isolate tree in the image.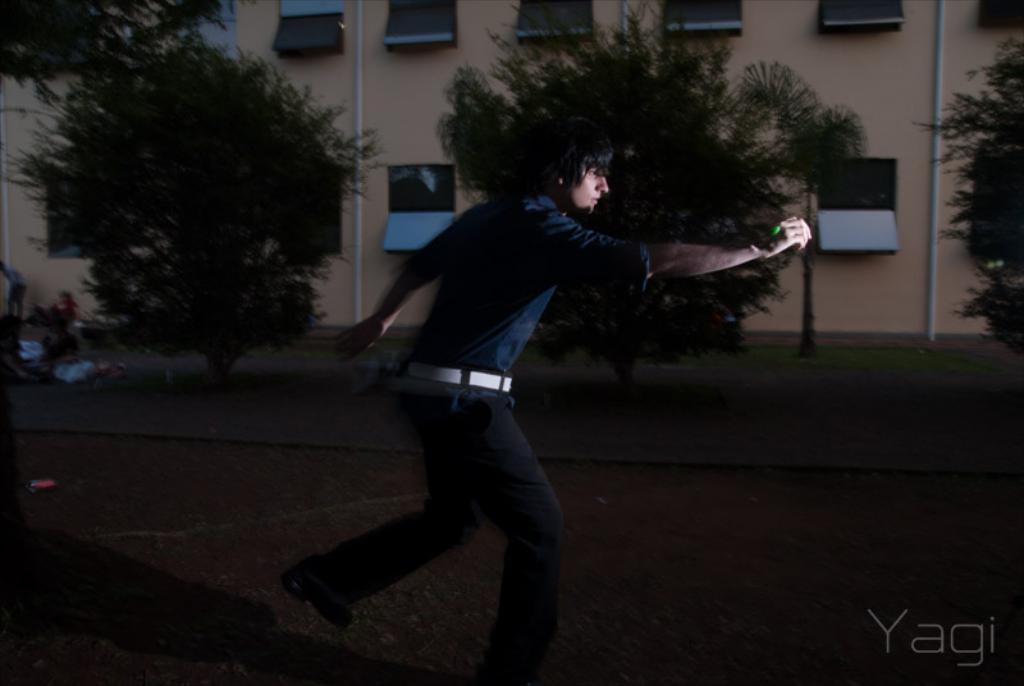
Isolated region: box(936, 31, 1023, 388).
